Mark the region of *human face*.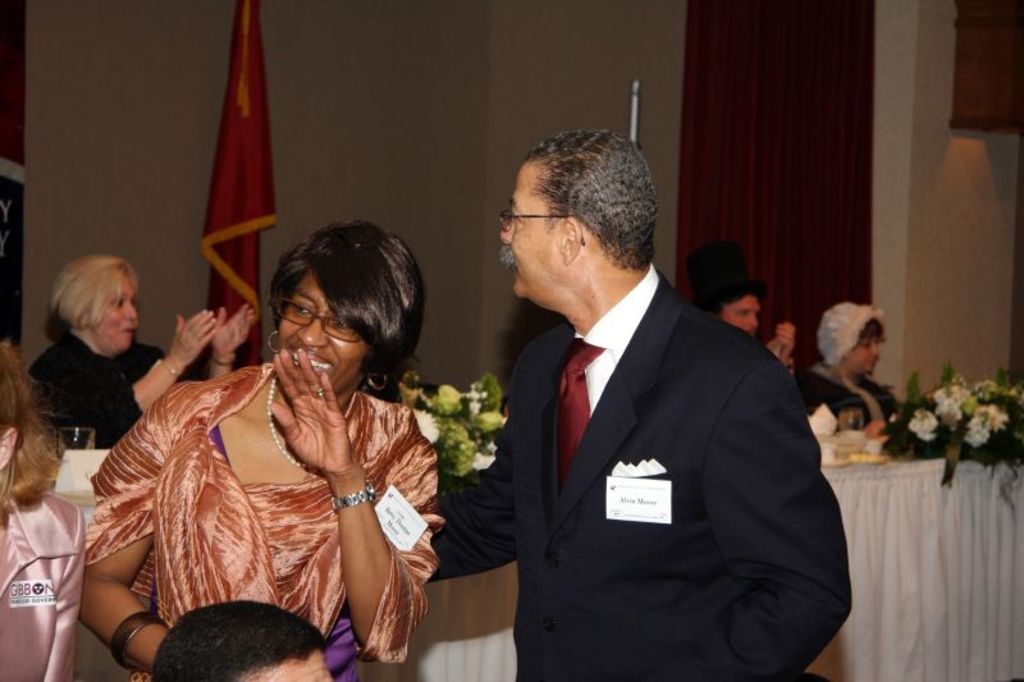
Region: pyautogui.locateOnScreen(841, 340, 881, 371).
